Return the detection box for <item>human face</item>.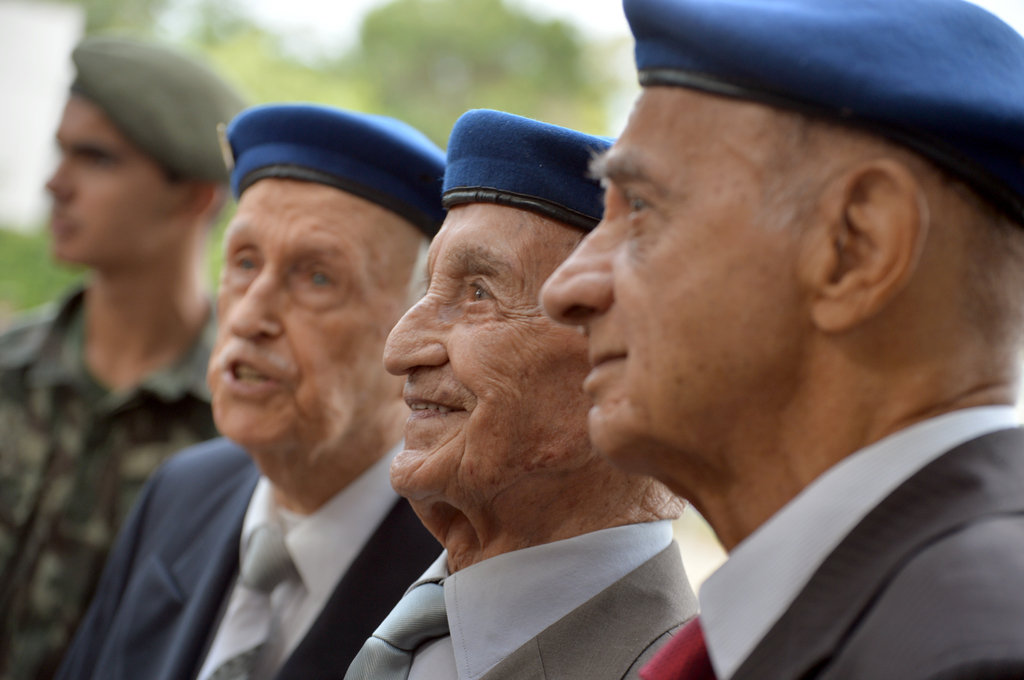
pyautogui.locateOnScreen(382, 189, 595, 512).
